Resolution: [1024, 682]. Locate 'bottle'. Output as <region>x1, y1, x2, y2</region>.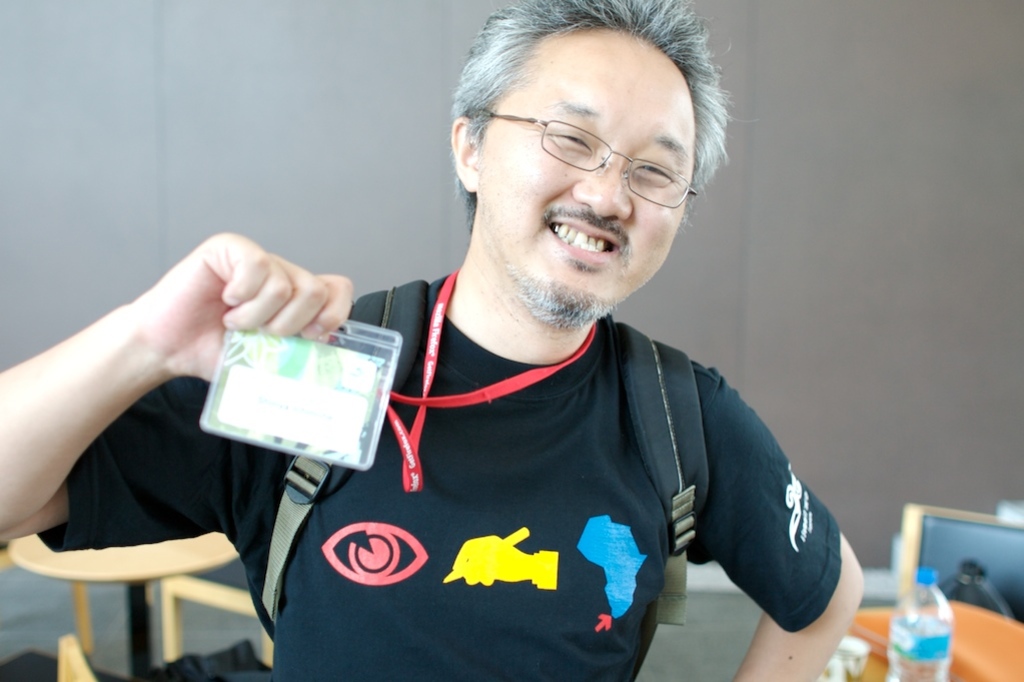
<region>885, 568, 954, 681</region>.
